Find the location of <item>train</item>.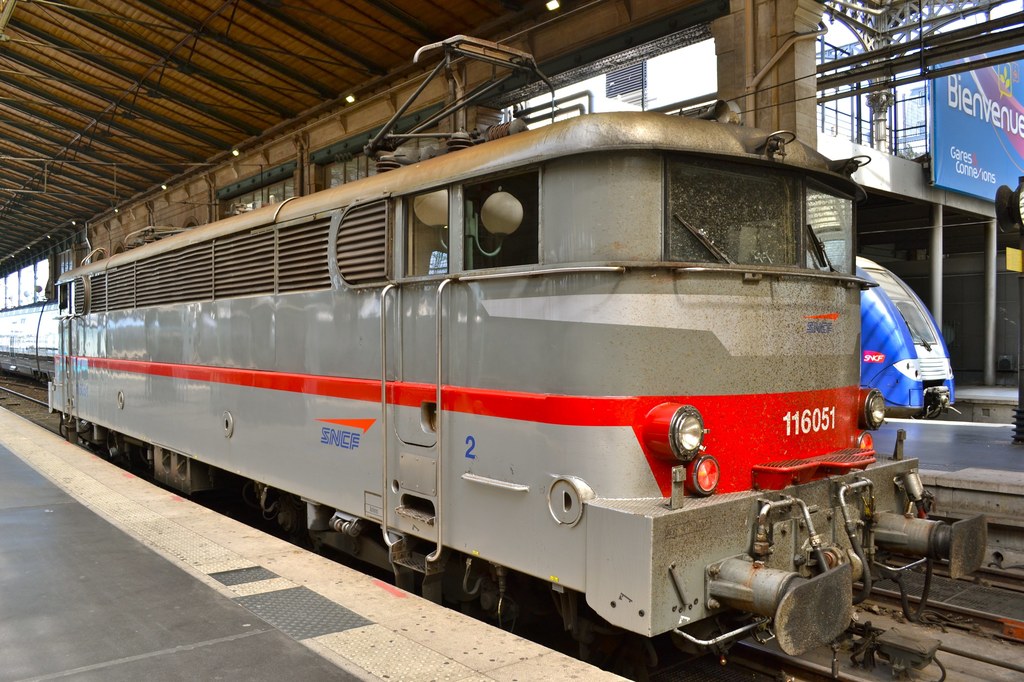
Location: {"left": 0, "top": 255, "right": 961, "bottom": 419}.
